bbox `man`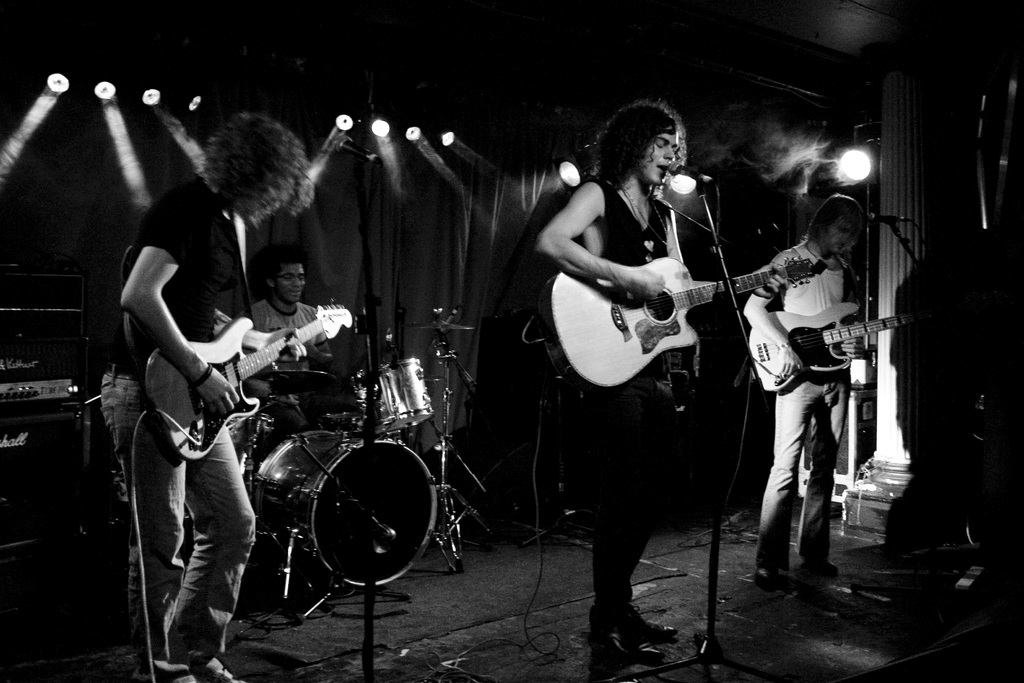
box(740, 166, 882, 602)
